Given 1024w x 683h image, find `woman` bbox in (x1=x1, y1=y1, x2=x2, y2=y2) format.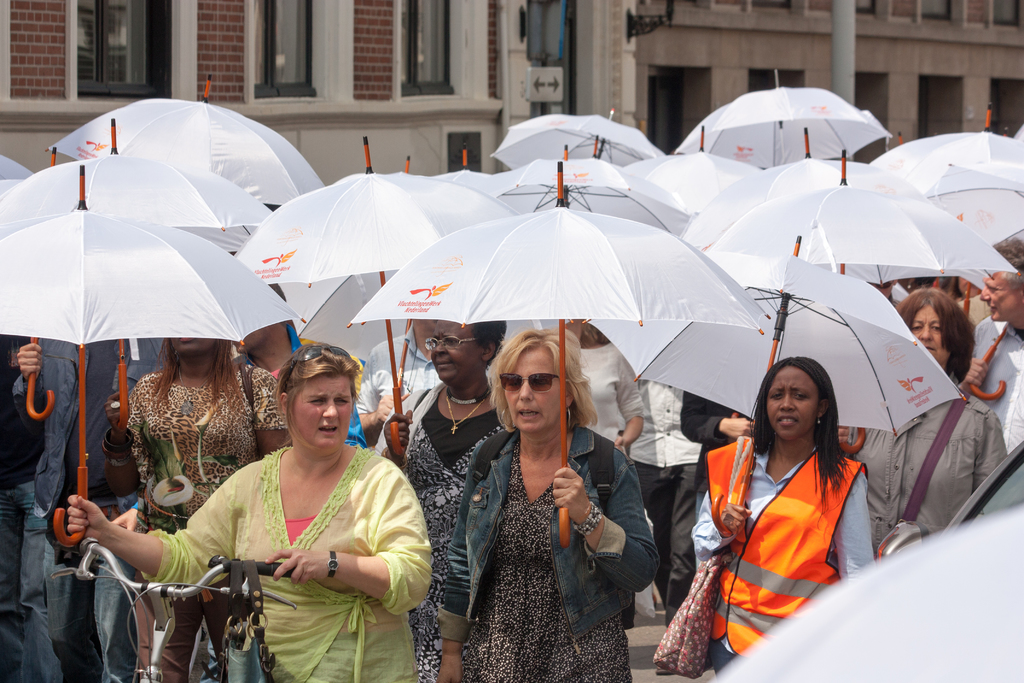
(x1=842, y1=289, x2=996, y2=550).
